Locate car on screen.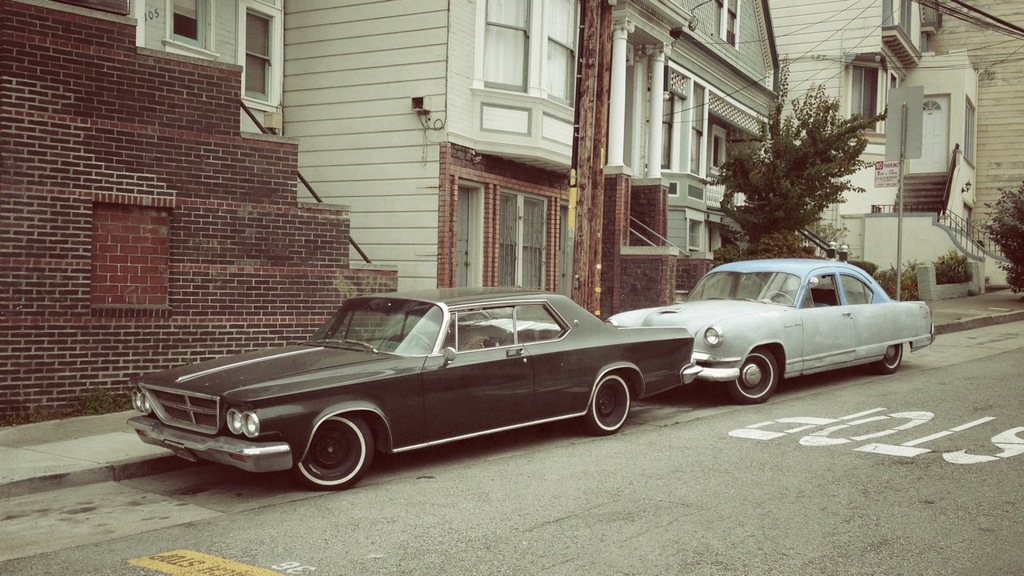
On screen at bbox=[130, 282, 692, 497].
